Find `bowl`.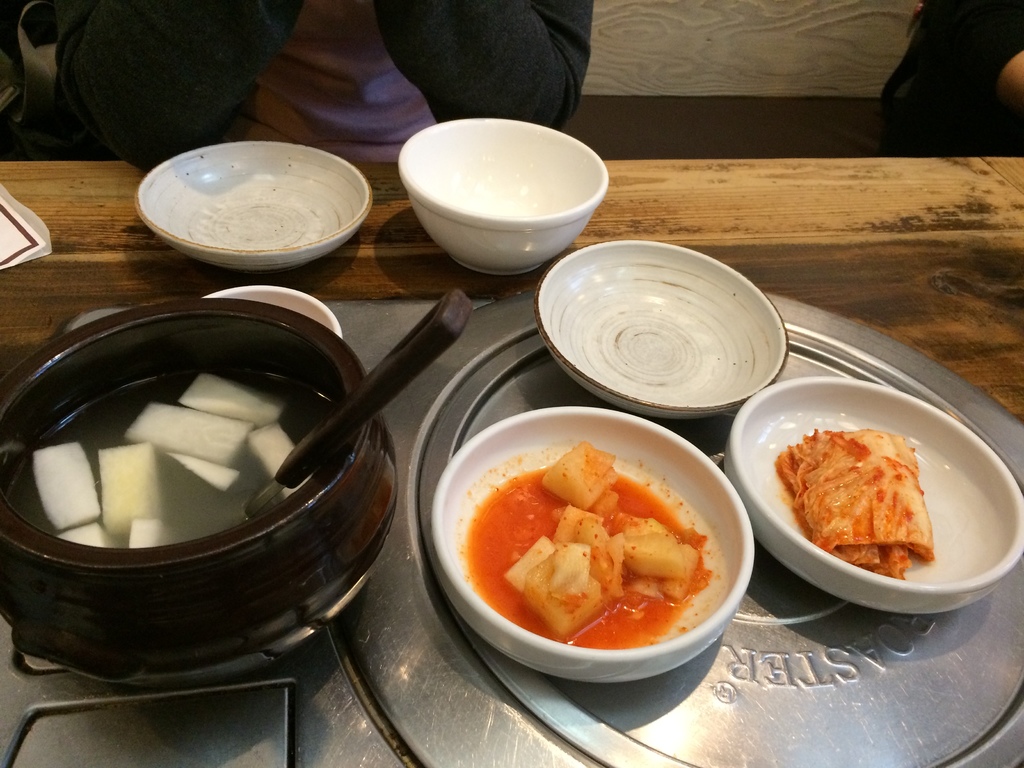
<bbox>137, 134, 371, 271</bbox>.
